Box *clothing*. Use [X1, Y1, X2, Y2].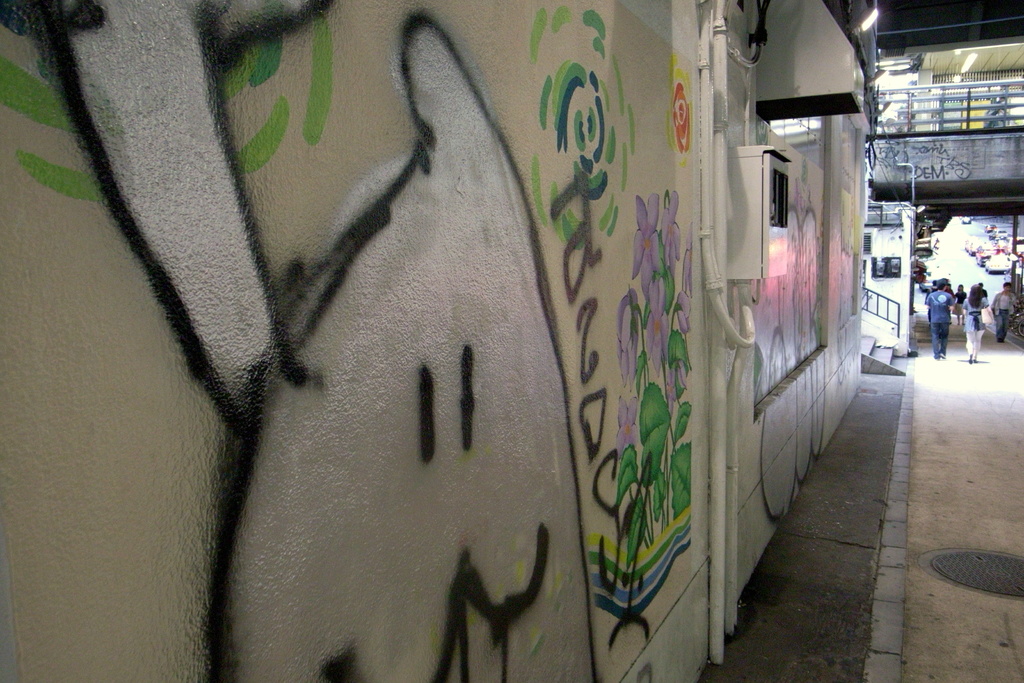
[948, 290, 964, 310].
